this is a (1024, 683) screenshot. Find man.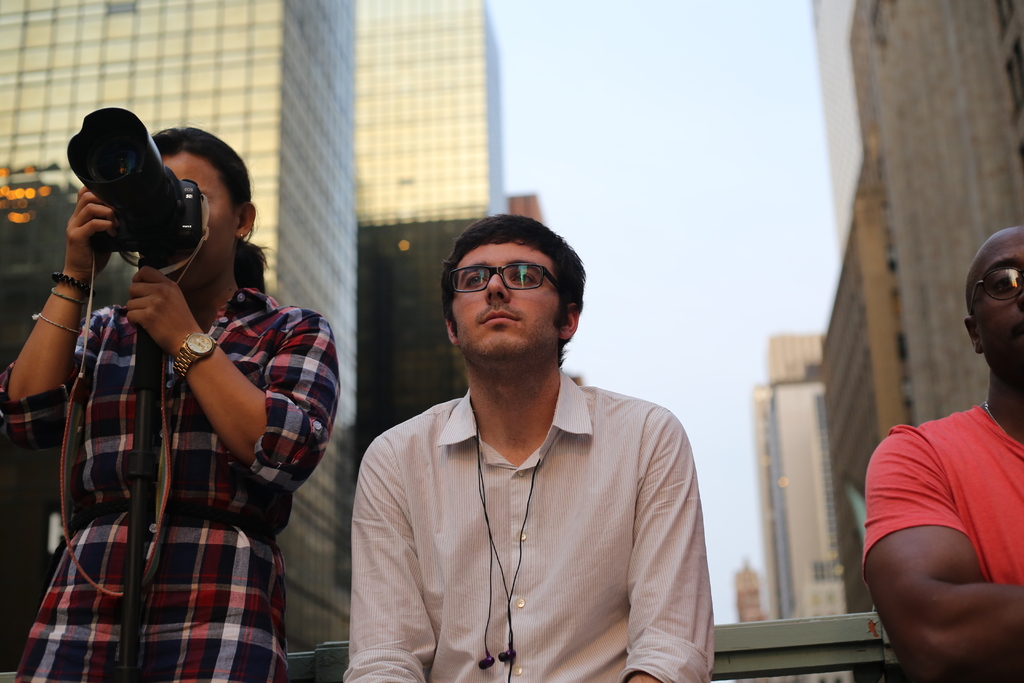
Bounding box: [x1=865, y1=226, x2=1023, y2=682].
